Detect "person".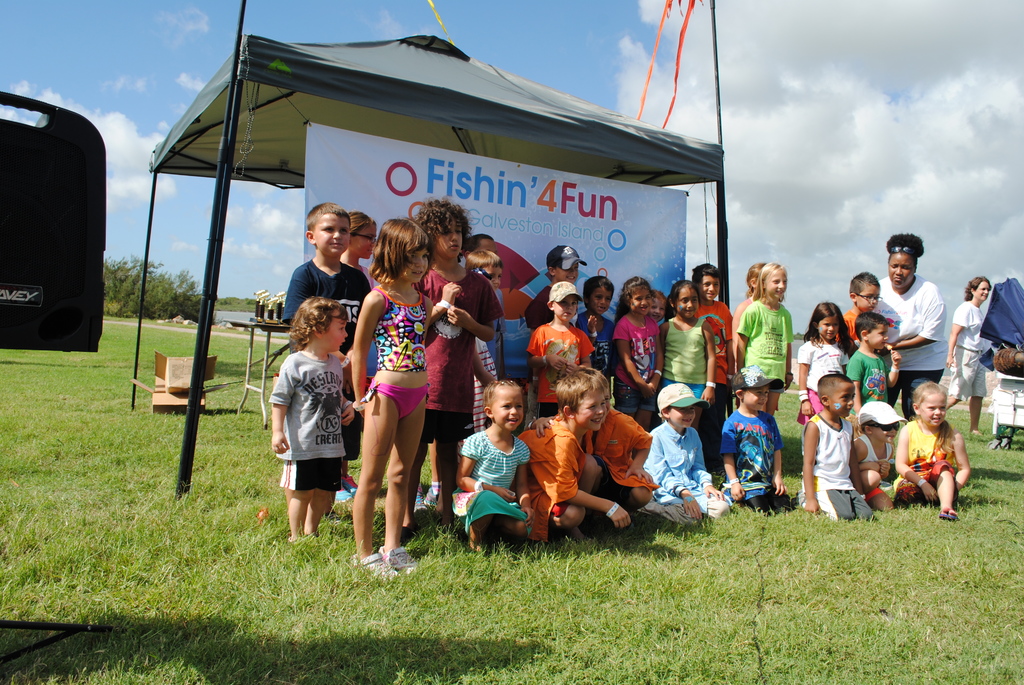
Detected at pyautogui.locateOnScreen(843, 308, 908, 418).
